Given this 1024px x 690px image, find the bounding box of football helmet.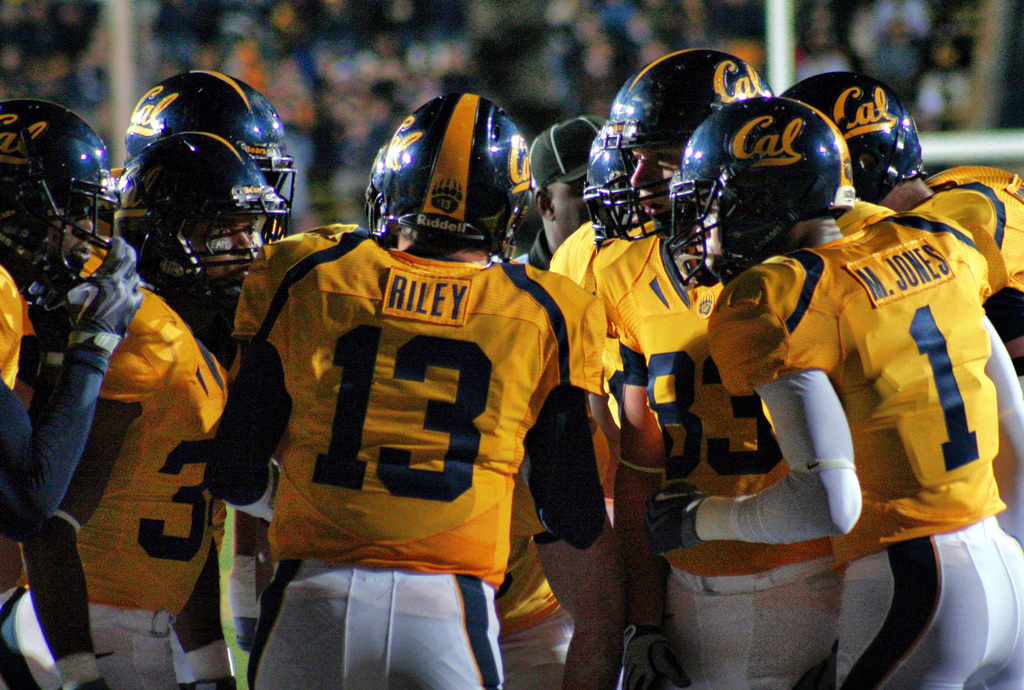
x1=580, y1=120, x2=640, y2=251.
